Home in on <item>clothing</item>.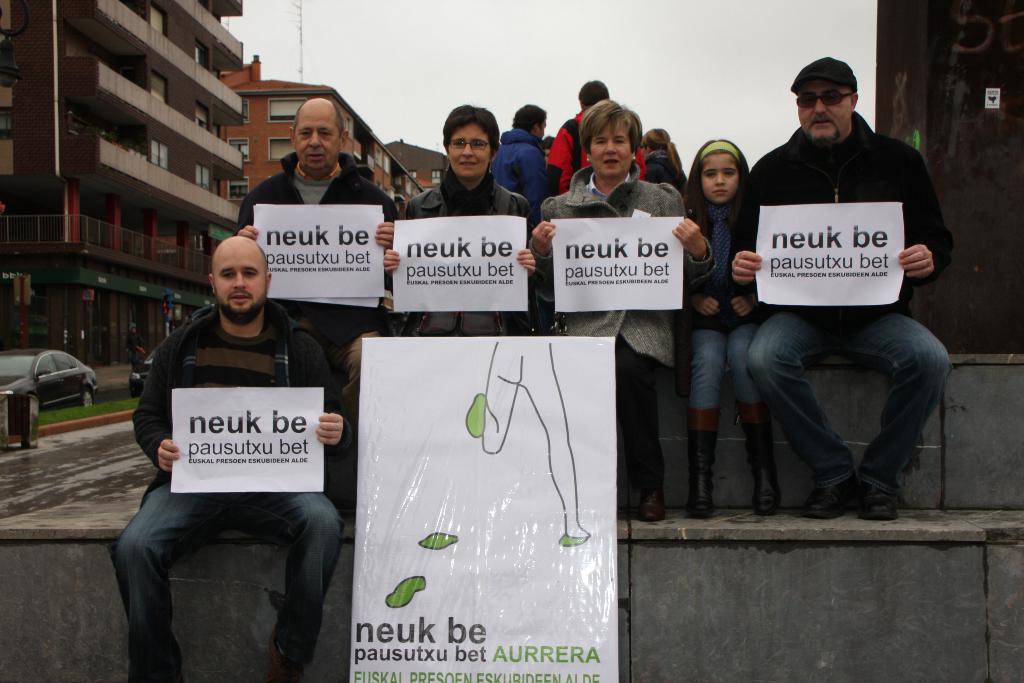
Homed in at left=545, top=120, right=632, bottom=183.
